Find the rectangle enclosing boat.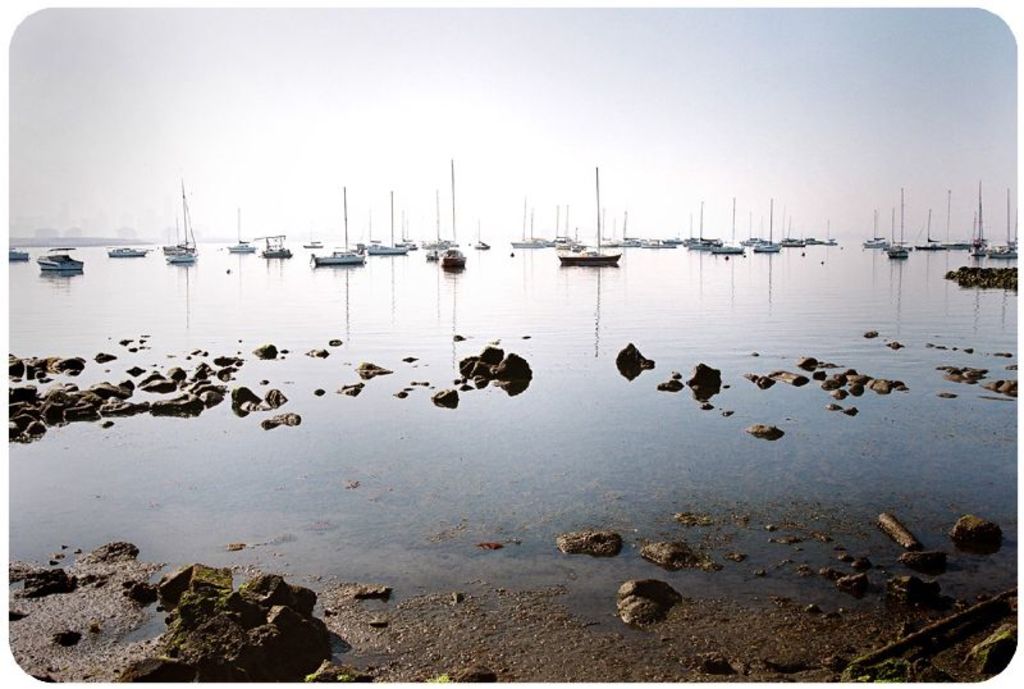
(left=508, top=196, right=831, bottom=269).
